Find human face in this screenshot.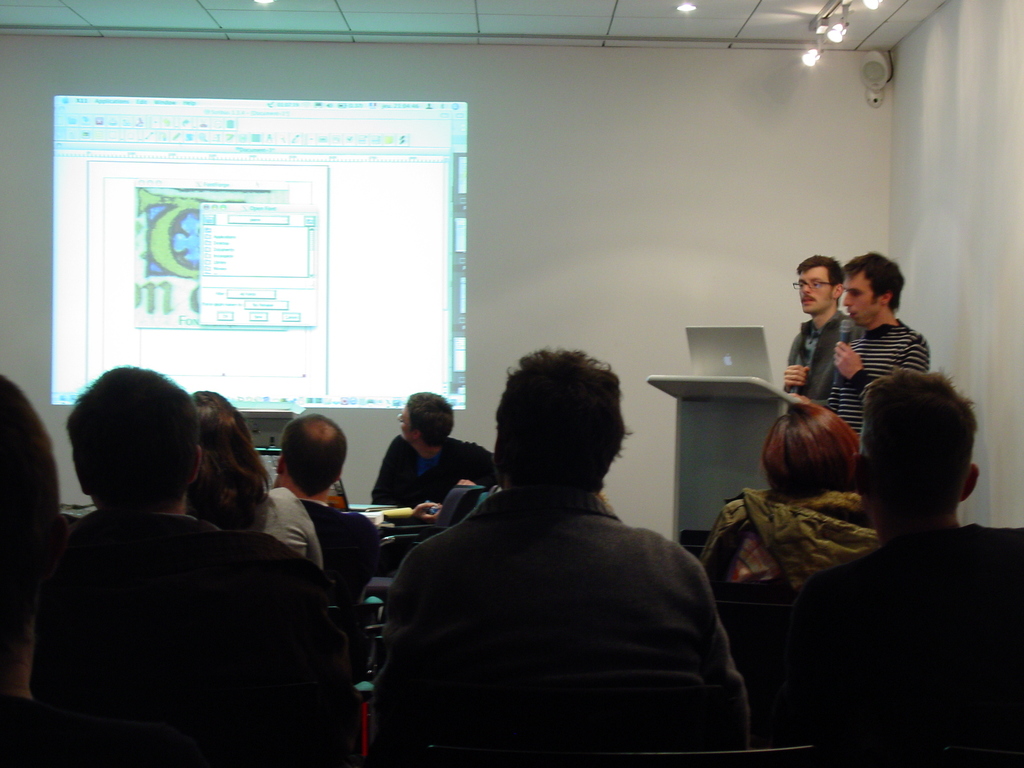
The bounding box for human face is rect(842, 274, 880, 330).
